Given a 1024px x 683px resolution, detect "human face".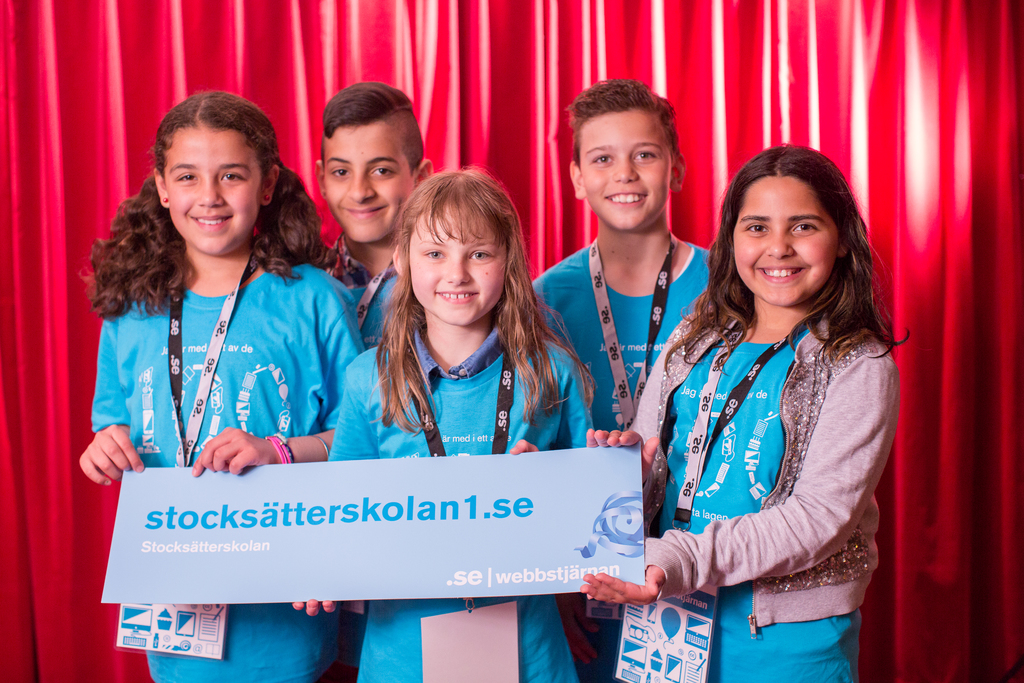
<region>410, 204, 509, 324</region>.
